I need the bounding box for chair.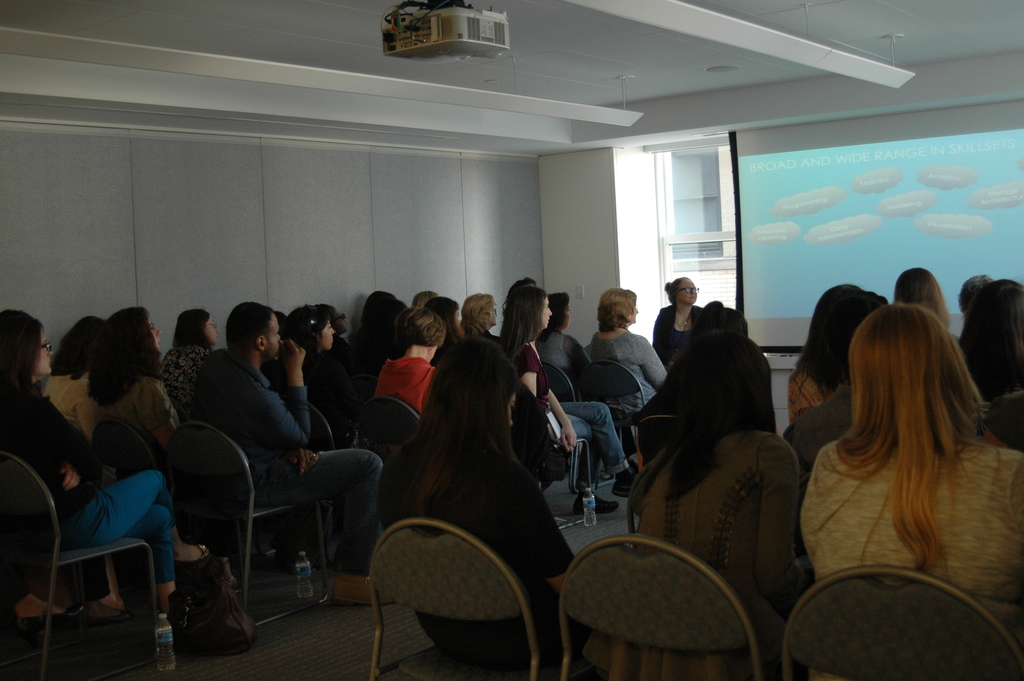
Here it is: box(580, 354, 644, 470).
